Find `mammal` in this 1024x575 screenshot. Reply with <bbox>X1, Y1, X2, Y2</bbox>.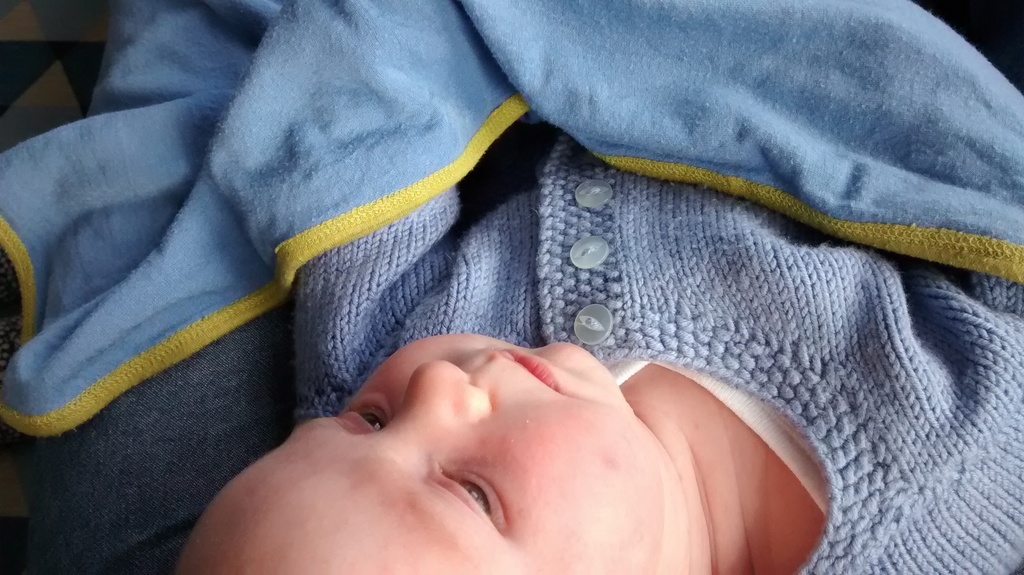
<bbox>1, 1, 1023, 574</bbox>.
